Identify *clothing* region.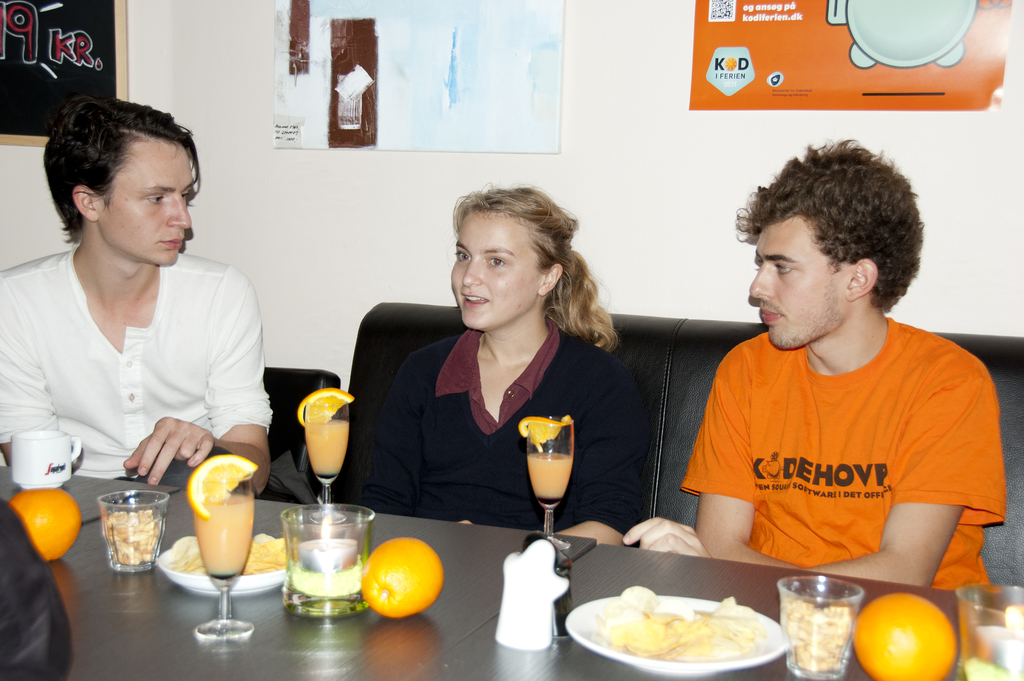
Region: x1=678, y1=300, x2=997, y2=590.
